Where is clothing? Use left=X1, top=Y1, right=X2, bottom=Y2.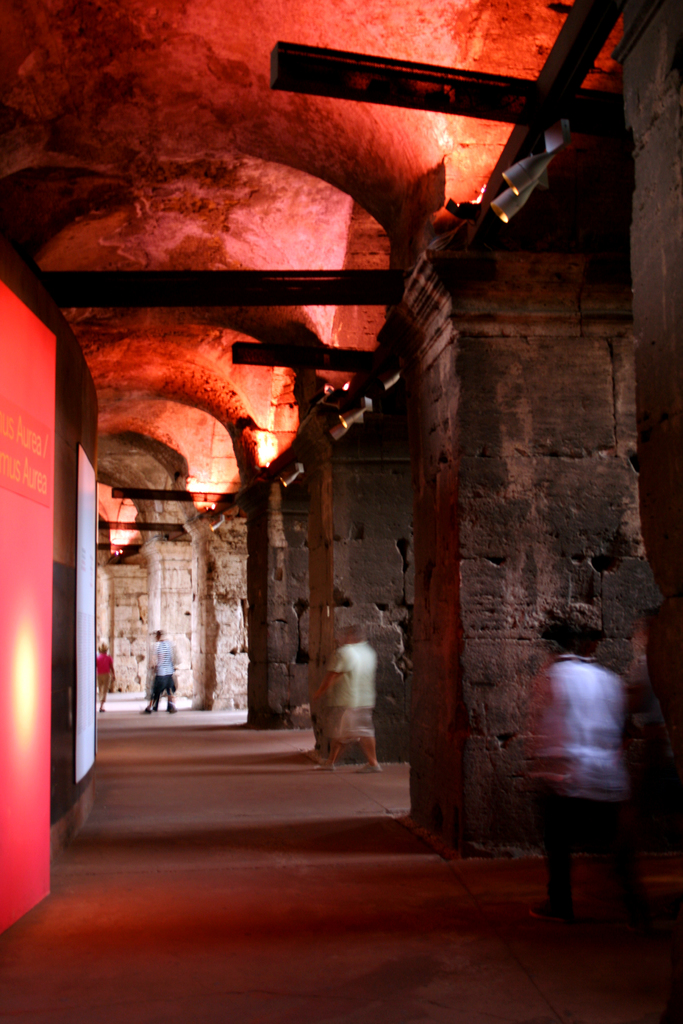
left=530, top=652, right=648, bottom=915.
